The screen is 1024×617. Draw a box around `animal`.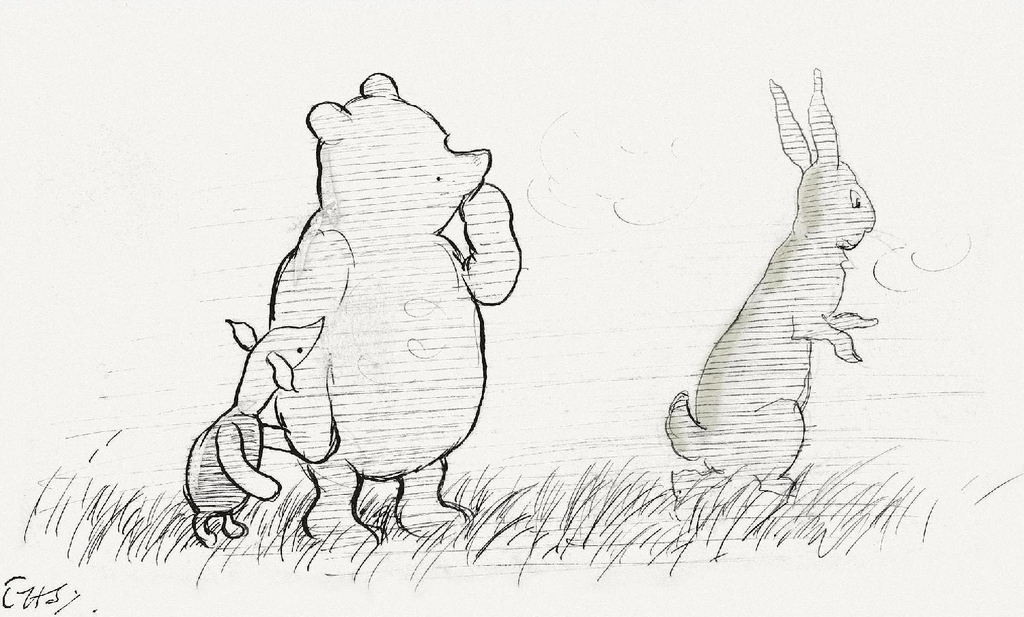
left=267, top=70, right=520, bottom=546.
